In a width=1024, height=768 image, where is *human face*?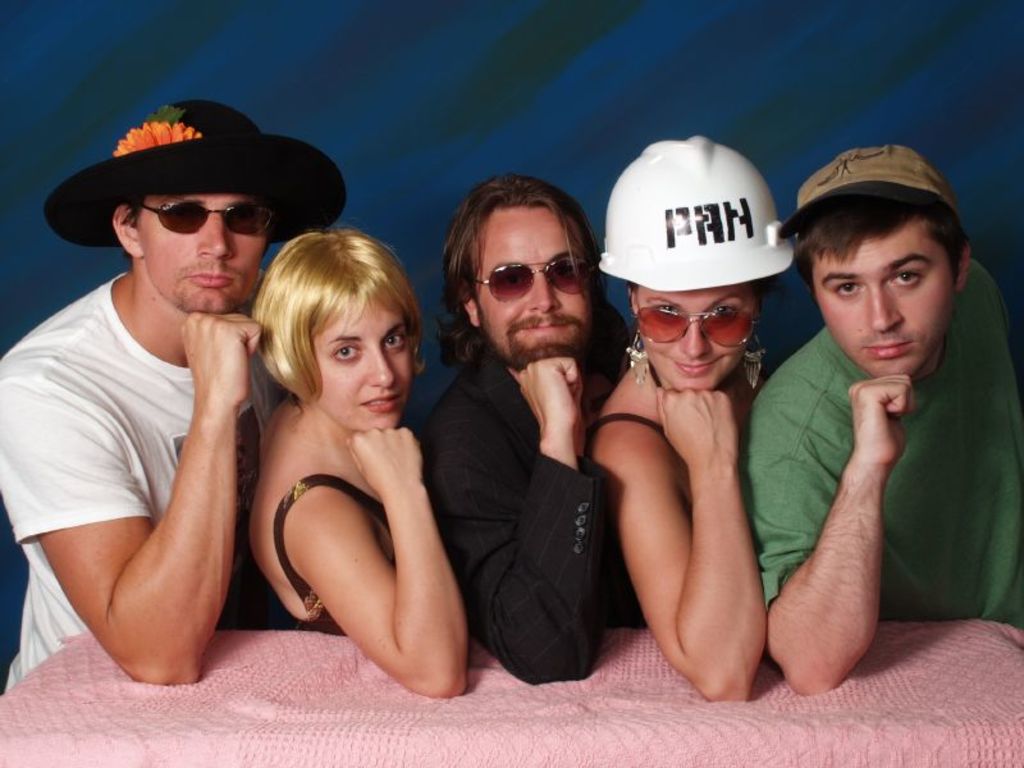
<box>467,205,593,361</box>.
